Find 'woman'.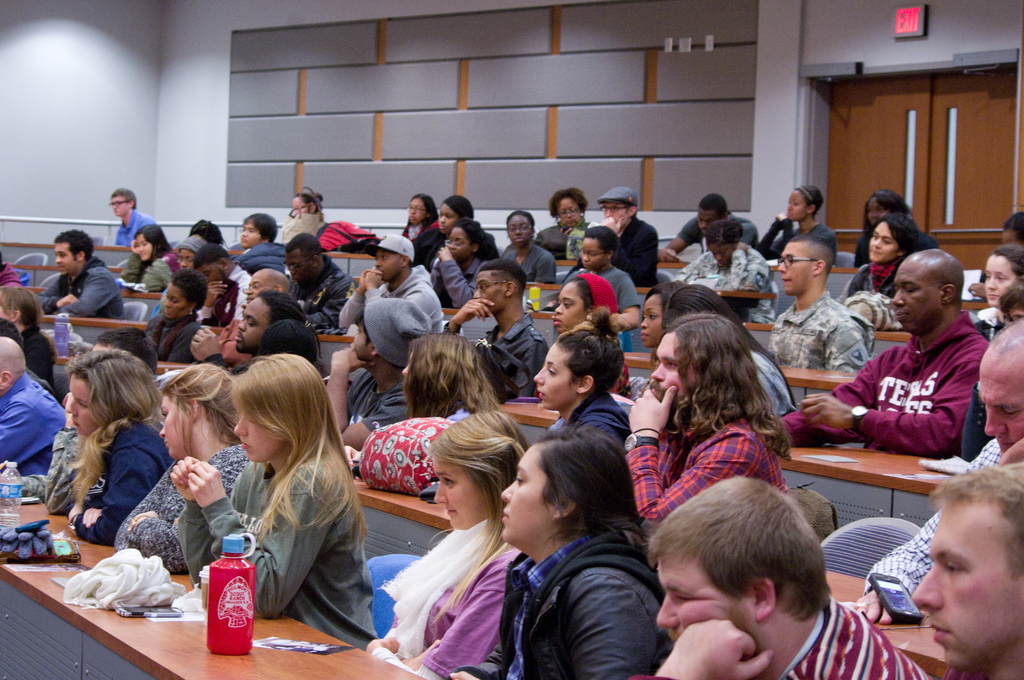
(554,273,616,330).
